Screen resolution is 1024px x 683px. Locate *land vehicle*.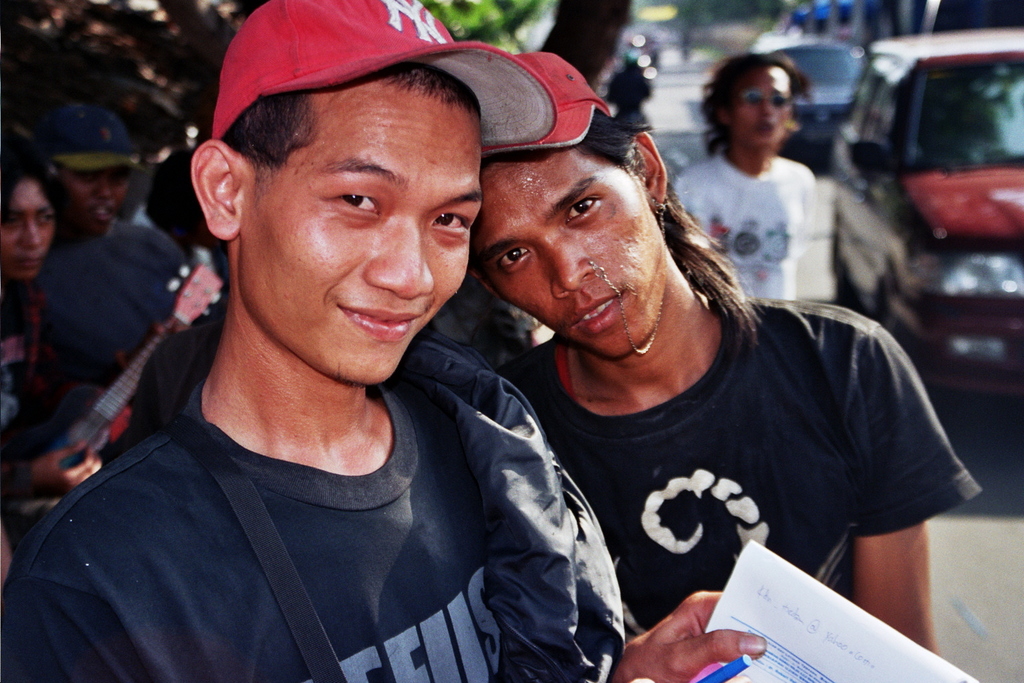
bbox=(827, 24, 1023, 393).
